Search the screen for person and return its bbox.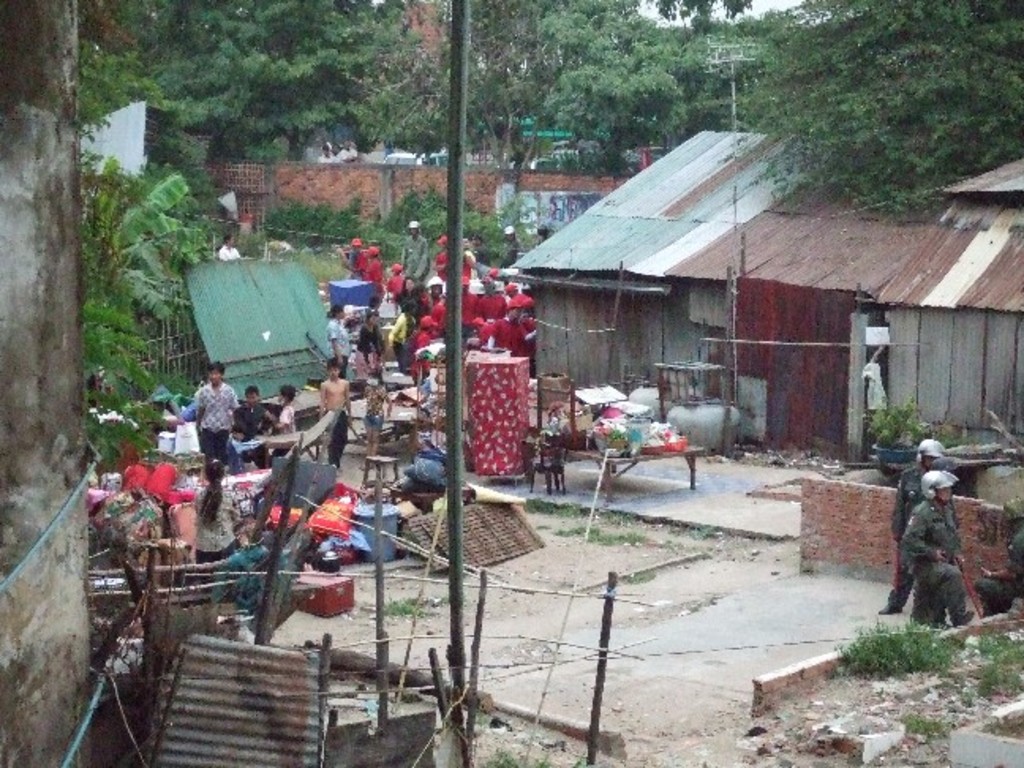
Found: locate(218, 234, 245, 267).
